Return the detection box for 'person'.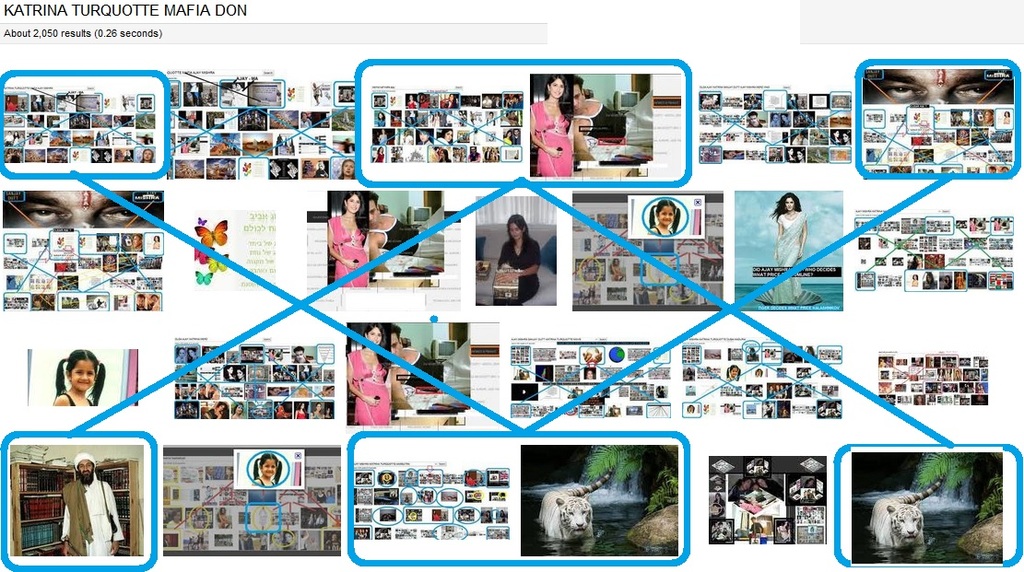
l=754, t=197, r=826, b=317.
